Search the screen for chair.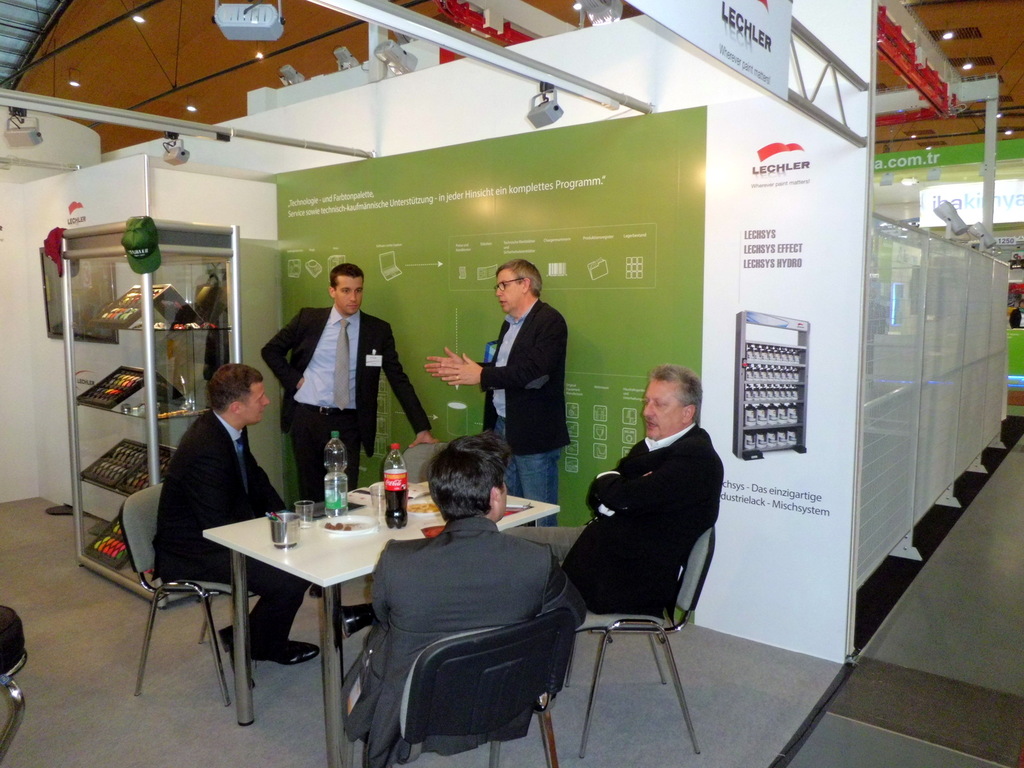
Found at select_region(118, 474, 236, 715).
